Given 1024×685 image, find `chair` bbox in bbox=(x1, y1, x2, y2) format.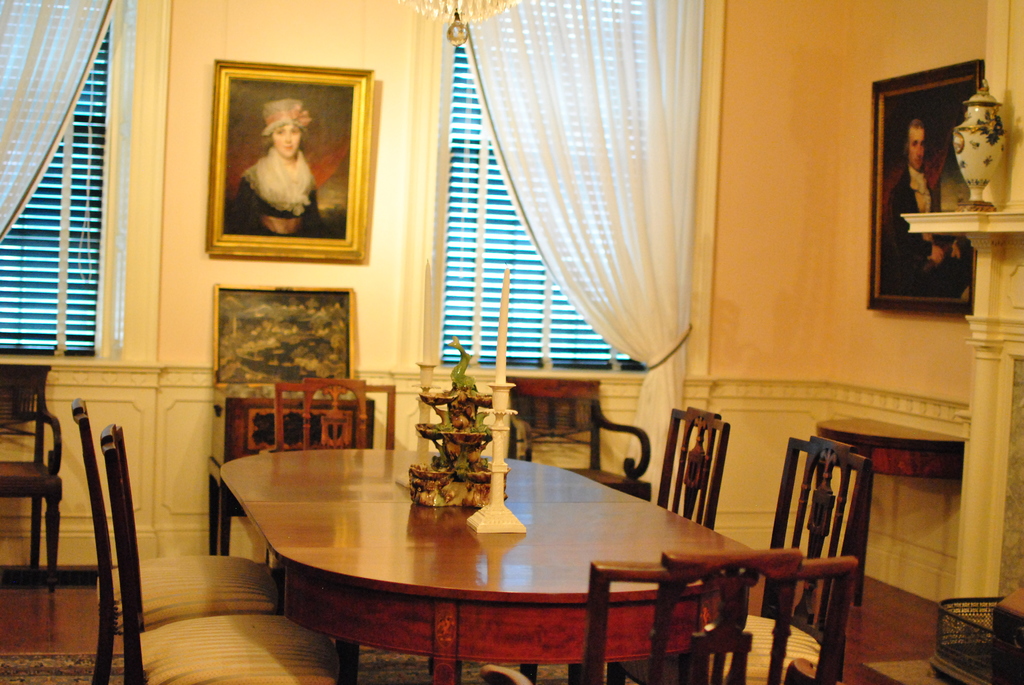
bbox=(760, 425, 877, 654).
